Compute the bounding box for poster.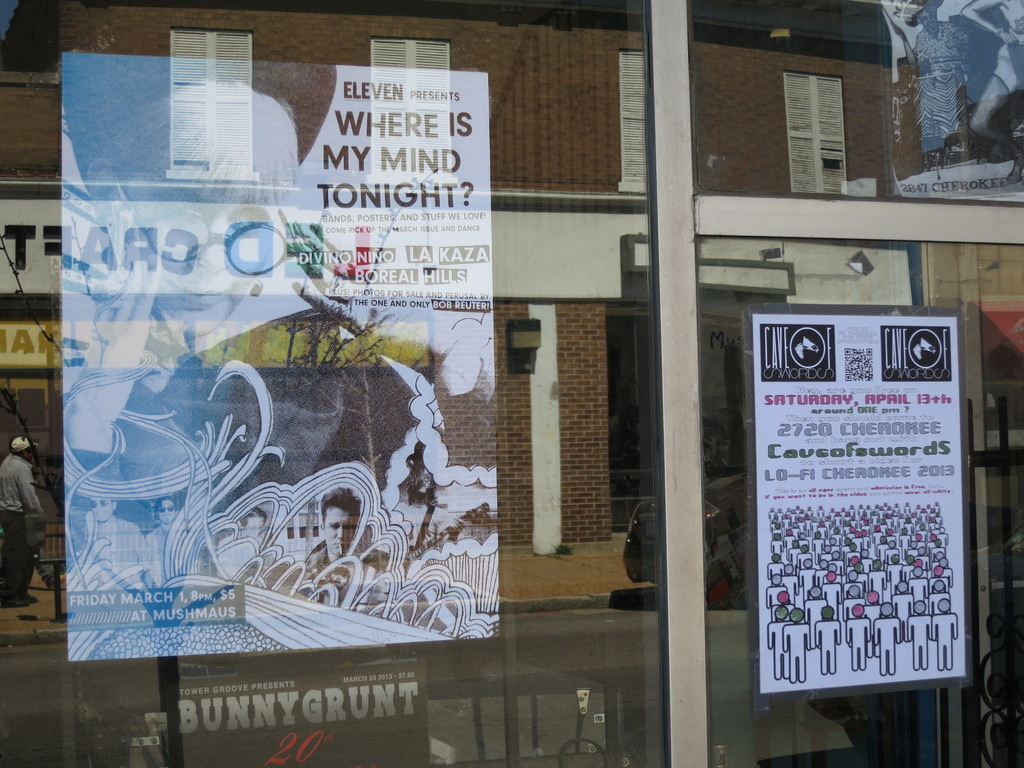
<bbox>62, 50, 495, 664</bbox>.
